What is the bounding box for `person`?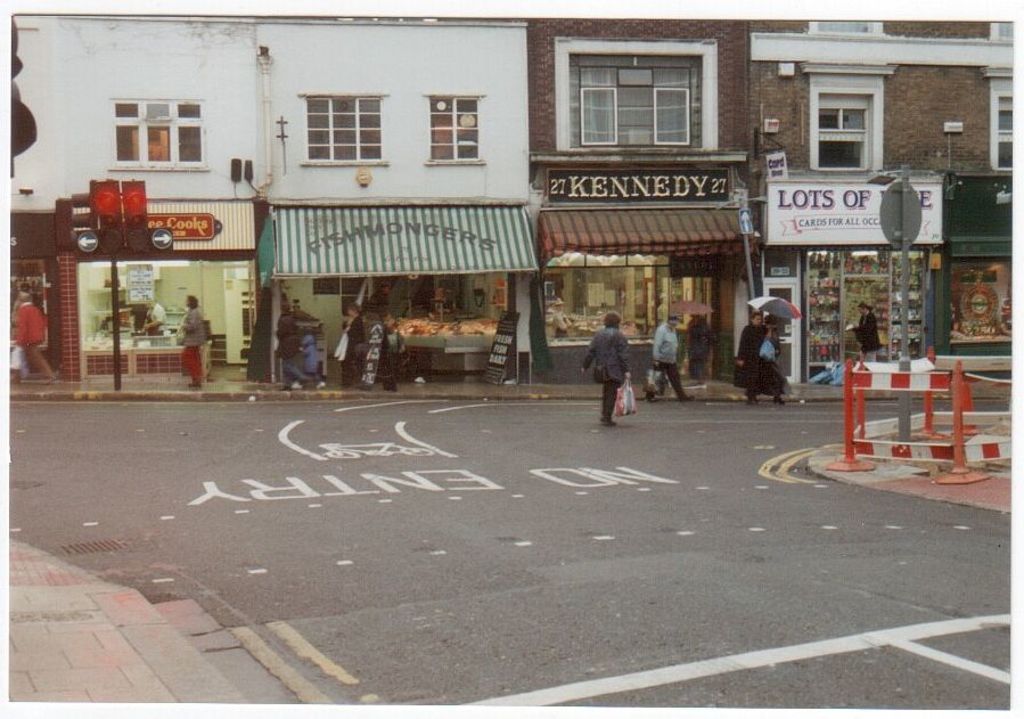
bbox(272, 302, 300, 377).
